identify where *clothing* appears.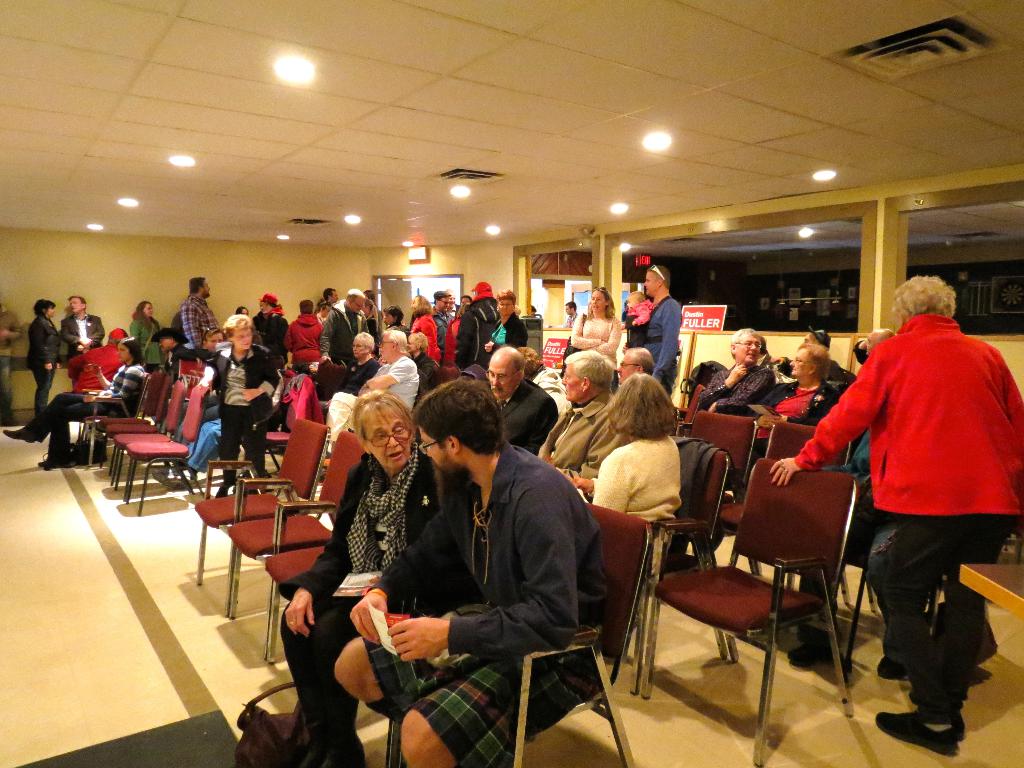
Appears at locate(835, 330, 1023, 509).
